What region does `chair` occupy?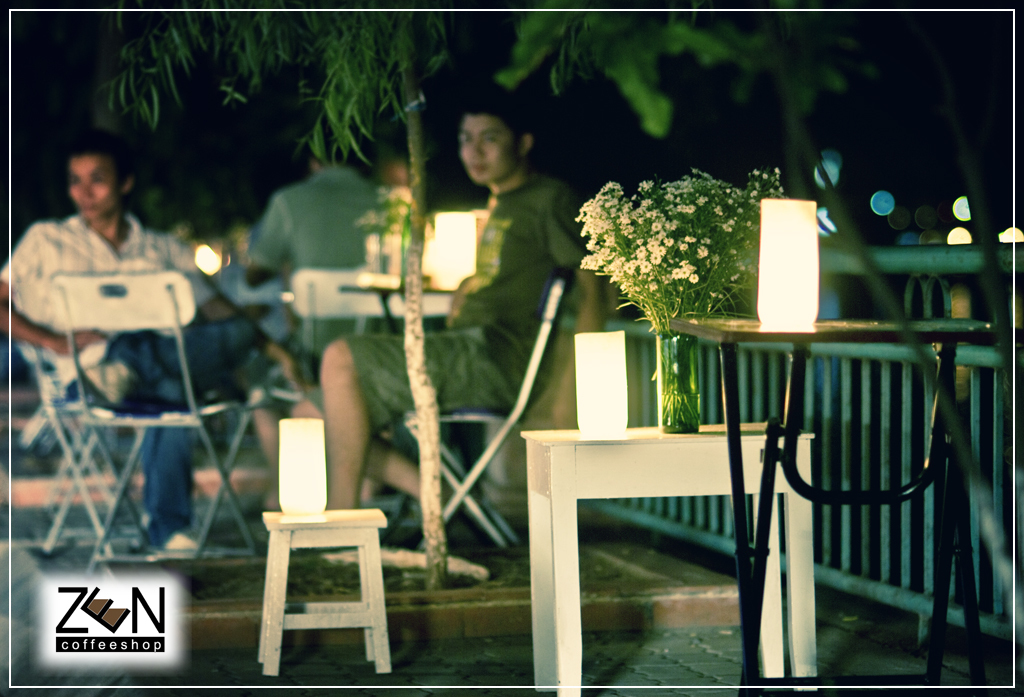
detection(402, 263, 563, 553).
